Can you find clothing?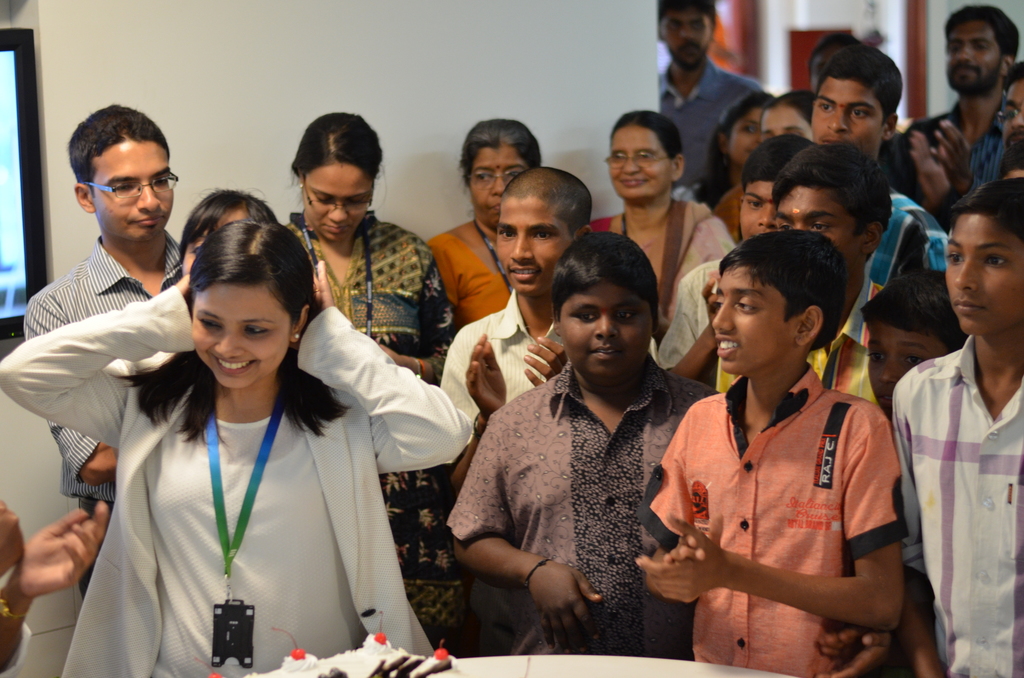
Yes, bounding box: <region>287, 212, 462, 651</region>.
